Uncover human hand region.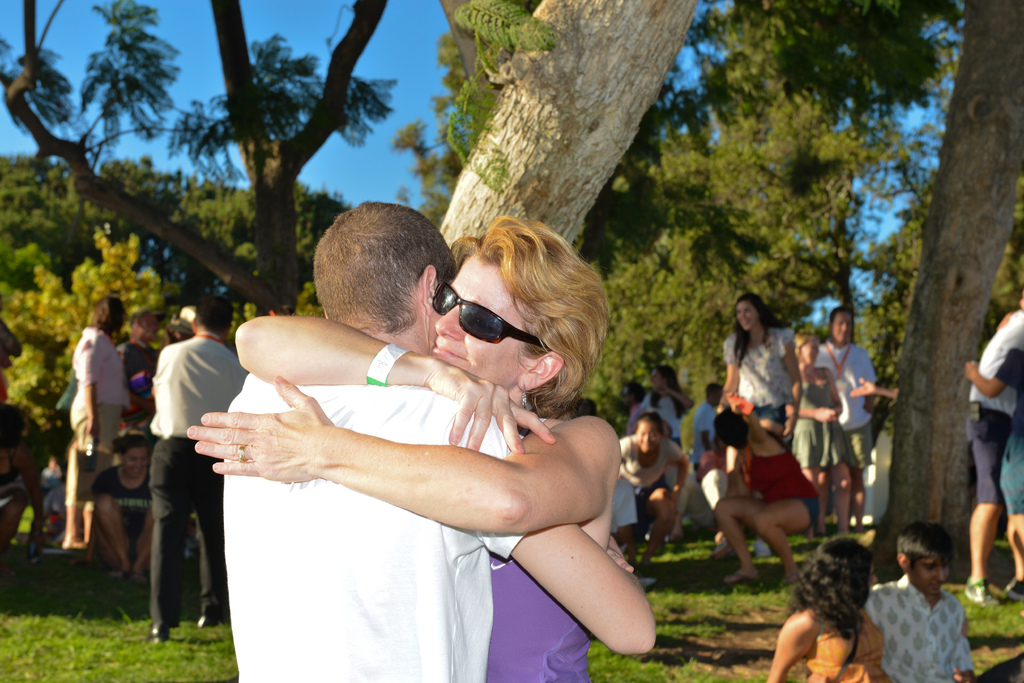
Uncovered: detection(145, 397, 156, 417).
